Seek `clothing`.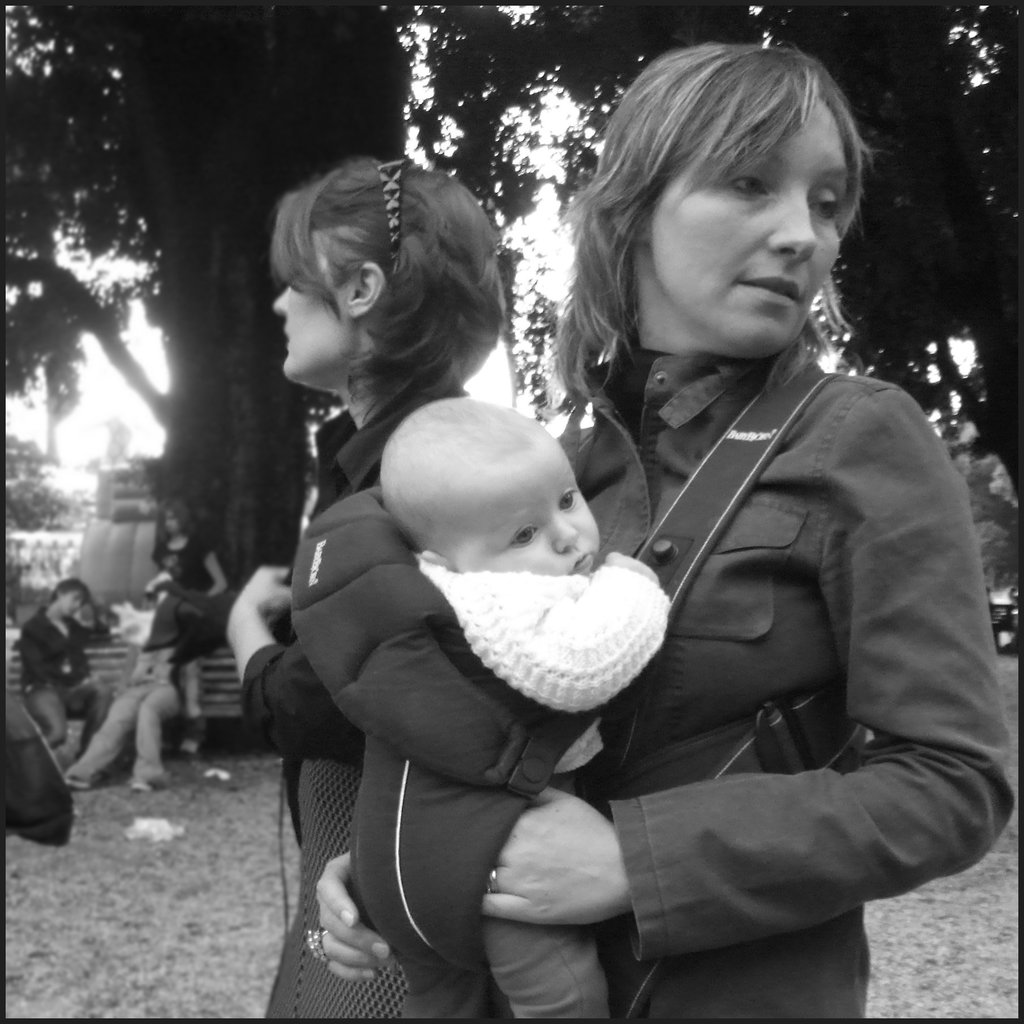
[77, 619, 202, 785].
